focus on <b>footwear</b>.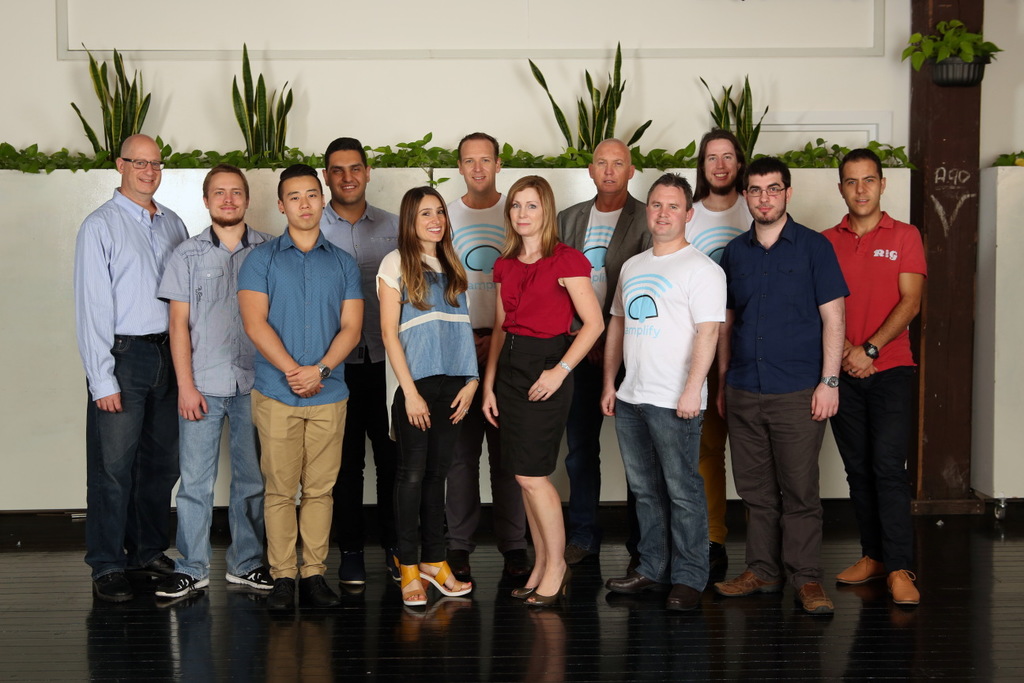
Focused at bbox(379, 535, 405, 580).
